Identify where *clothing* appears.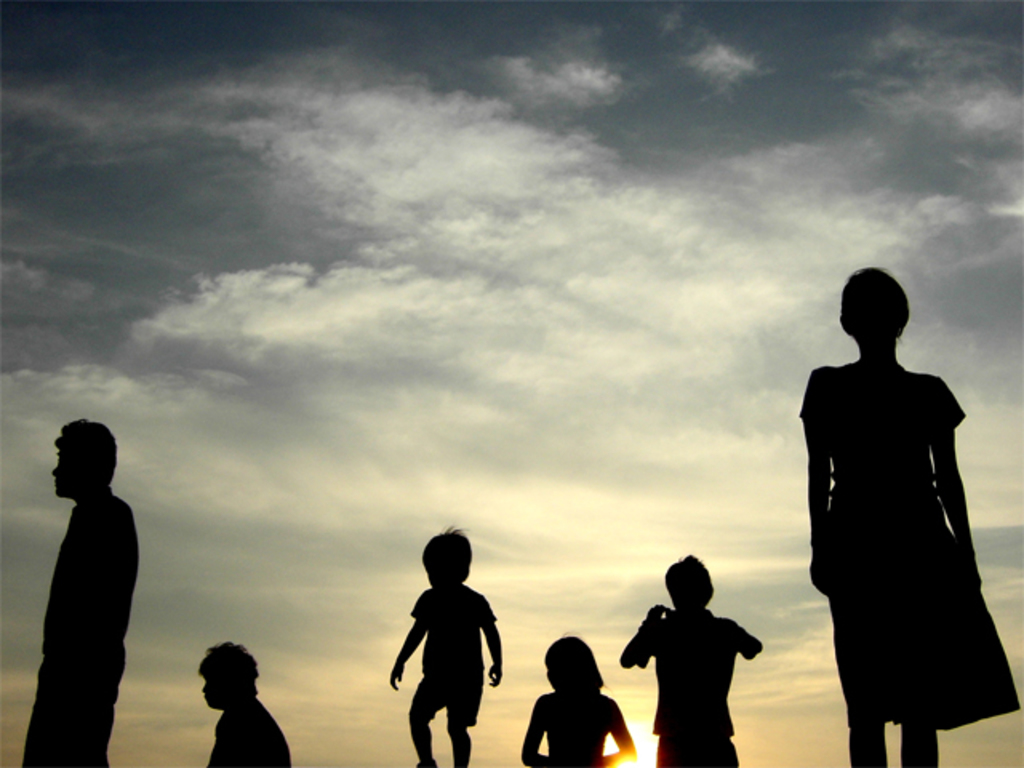
Appears at left=781, top=320, right=1002, bottom=726.
